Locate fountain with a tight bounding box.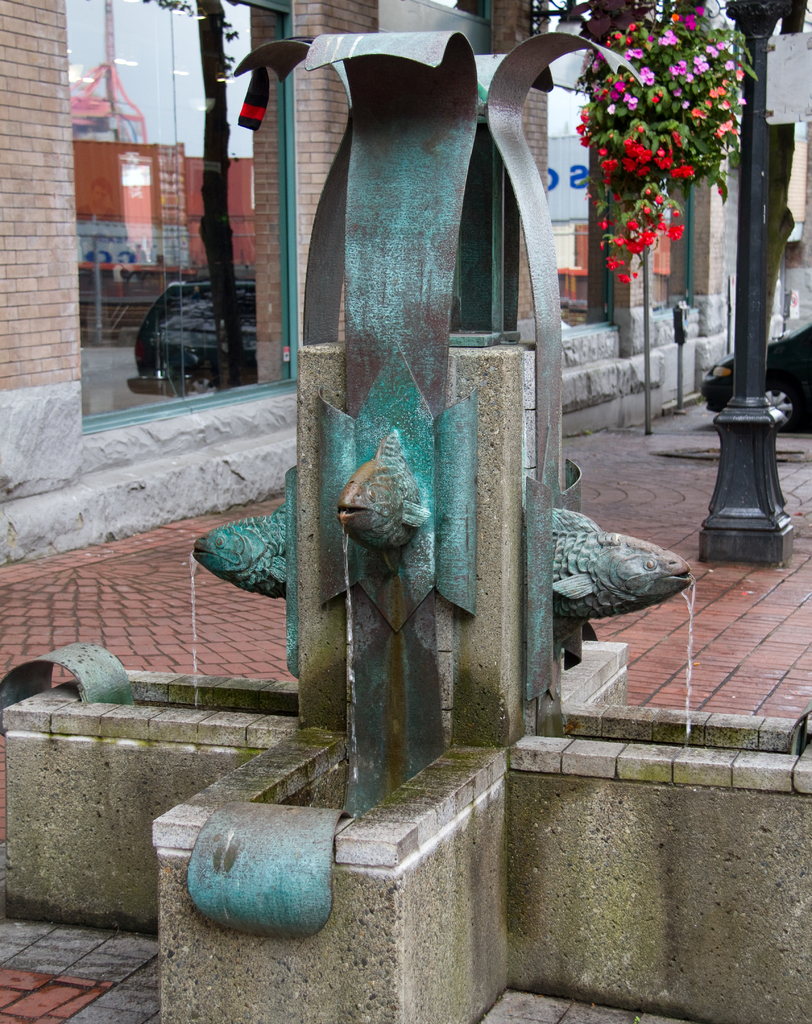
<bbox>0, 24, 811, 1018</bbox>.
